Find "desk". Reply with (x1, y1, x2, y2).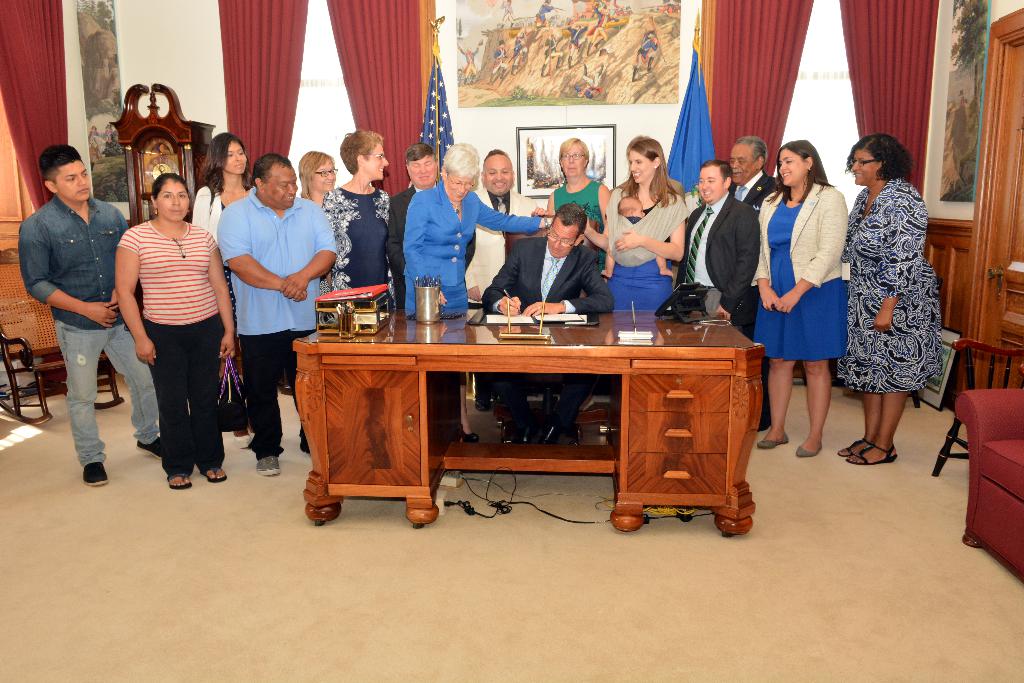
(291, 311, 763, 526).
